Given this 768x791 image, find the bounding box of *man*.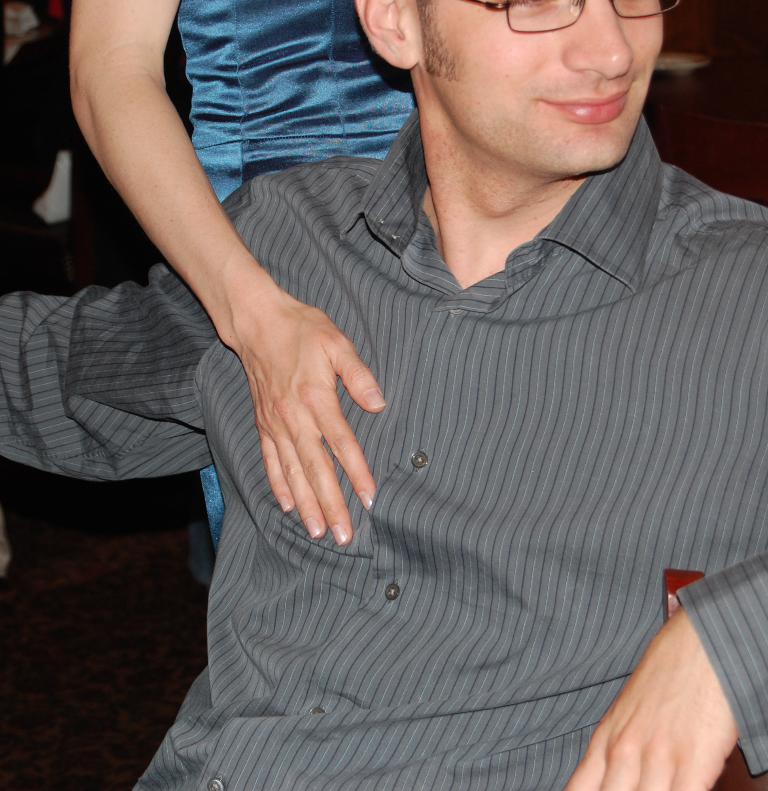
[84, 0, 755, 763].
